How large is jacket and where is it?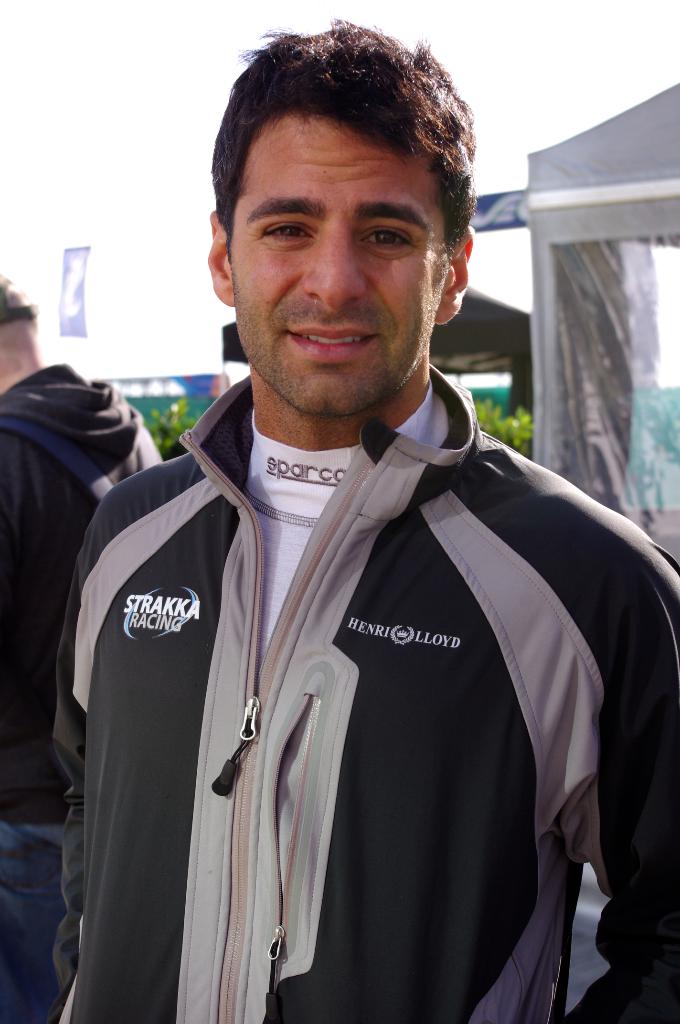
Bounding box: bbox=(50, 360, 679, 1023).
